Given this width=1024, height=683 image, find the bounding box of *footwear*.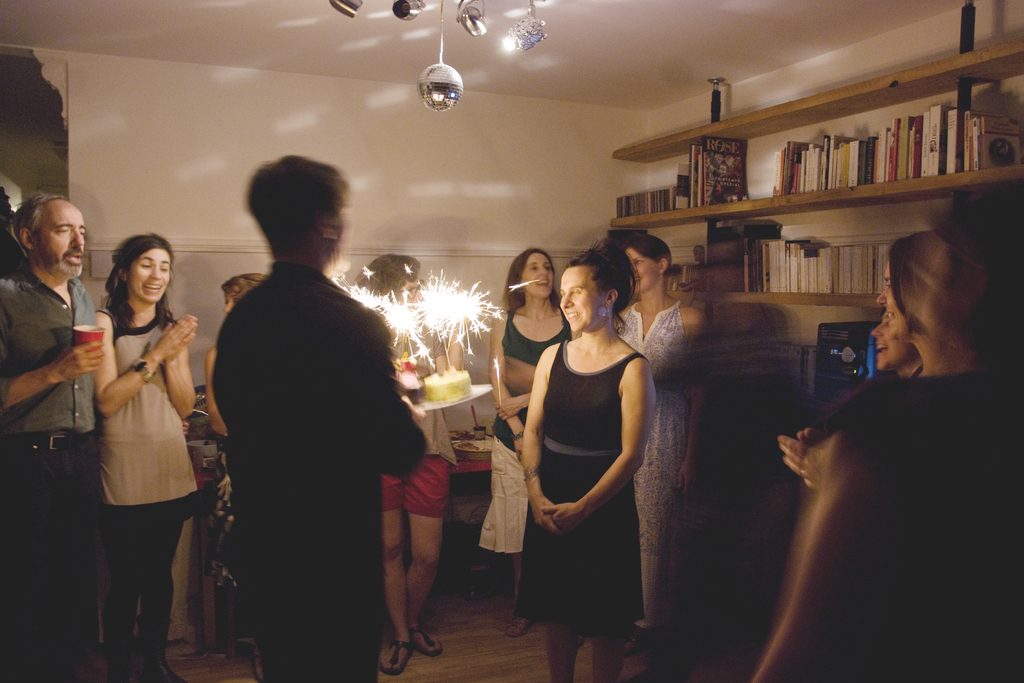
[410,621,441,659].
